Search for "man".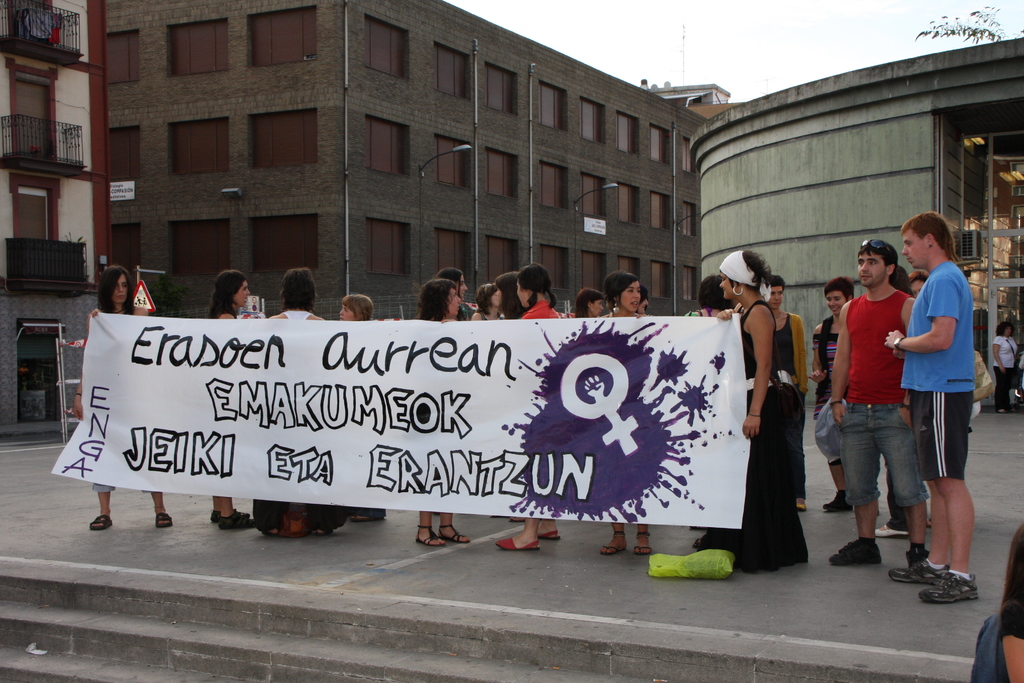
Found at 817, 279, 854, 512.
